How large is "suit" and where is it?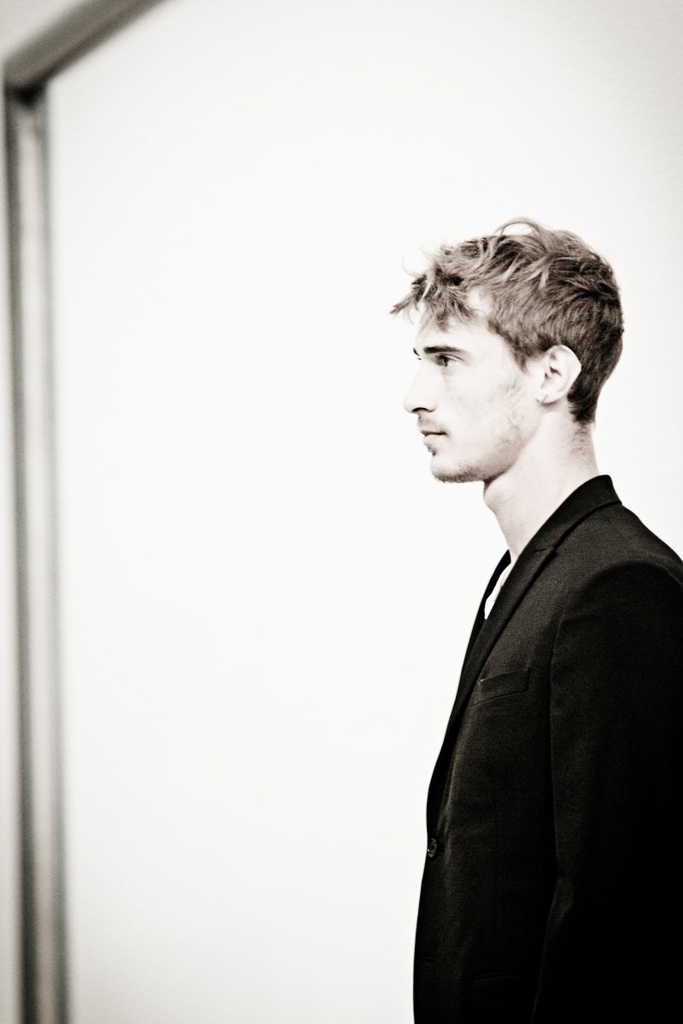
Bounding box: 391,392,677,1017.
